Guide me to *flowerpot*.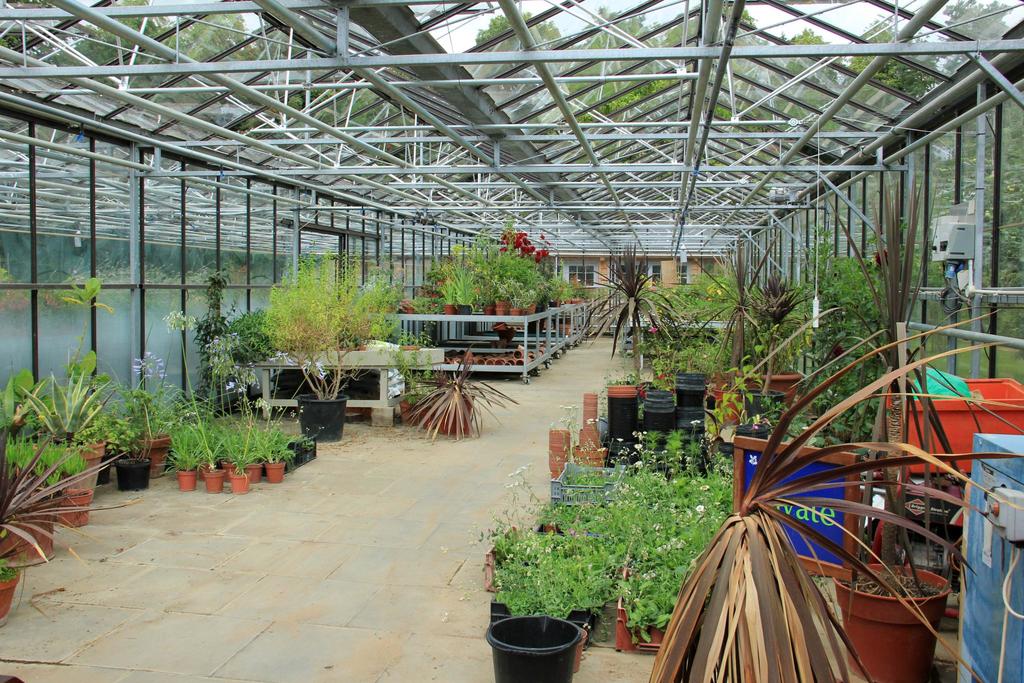
Guidance: [746, 386, 786, 421].
